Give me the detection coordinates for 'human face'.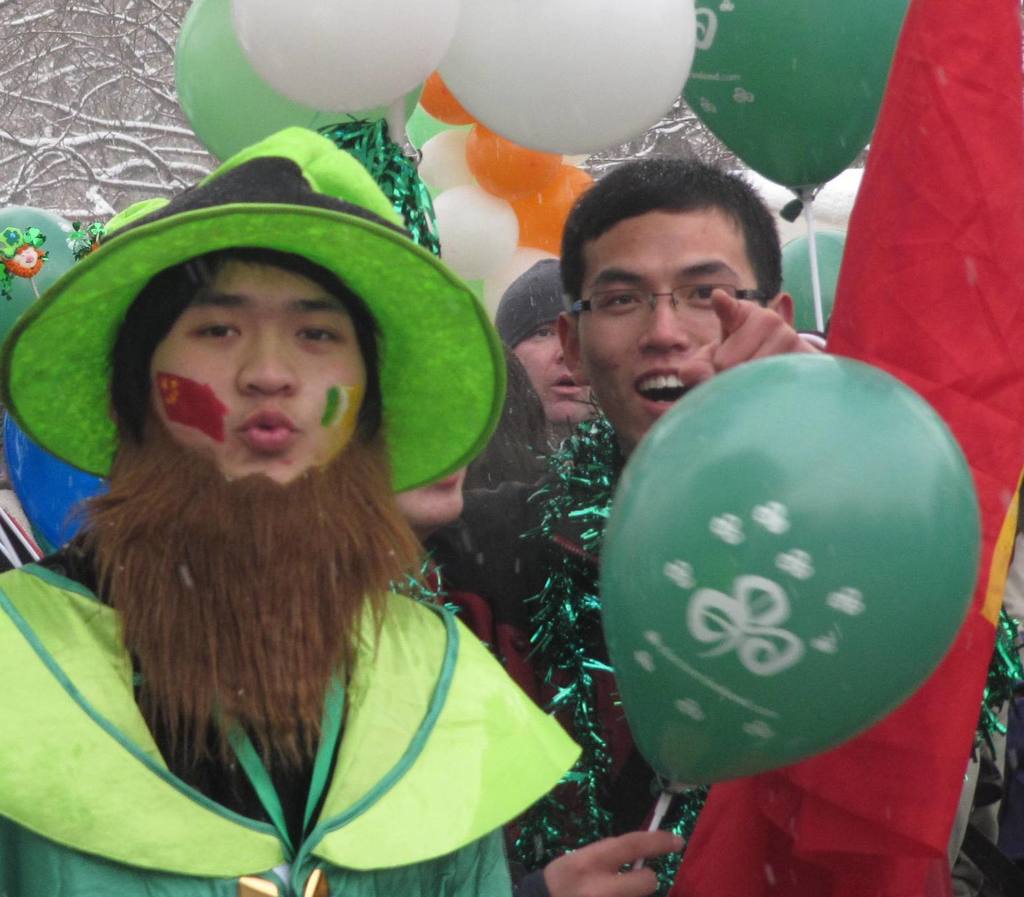
(x1=515, y1=316, x2=594, y2=423).
